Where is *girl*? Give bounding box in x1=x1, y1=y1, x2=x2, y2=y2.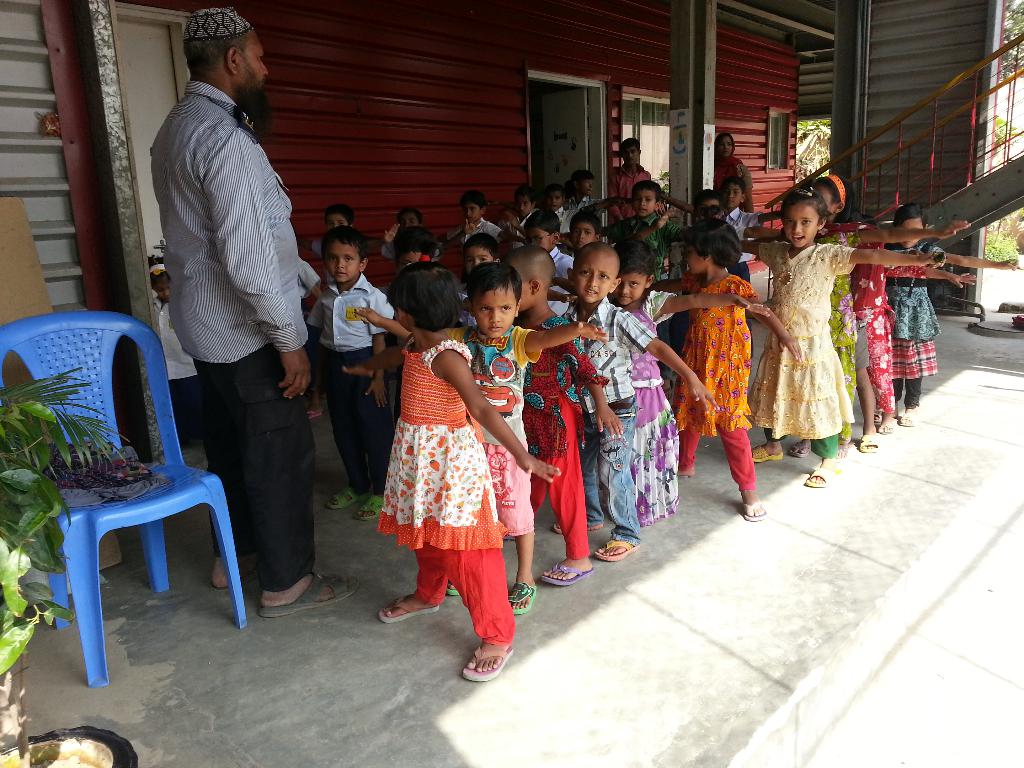
x1=740, y1=186, x2=948, y2=488.
